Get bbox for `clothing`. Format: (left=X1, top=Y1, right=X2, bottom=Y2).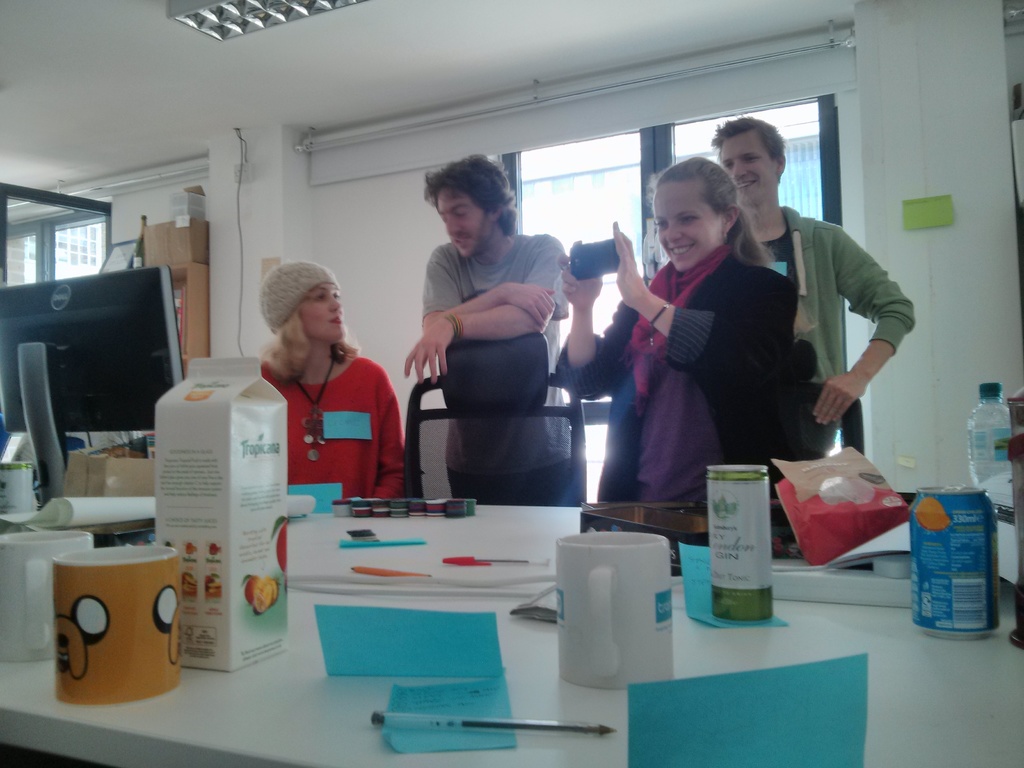
(left=730, top=196, right=915, bottom=456).
